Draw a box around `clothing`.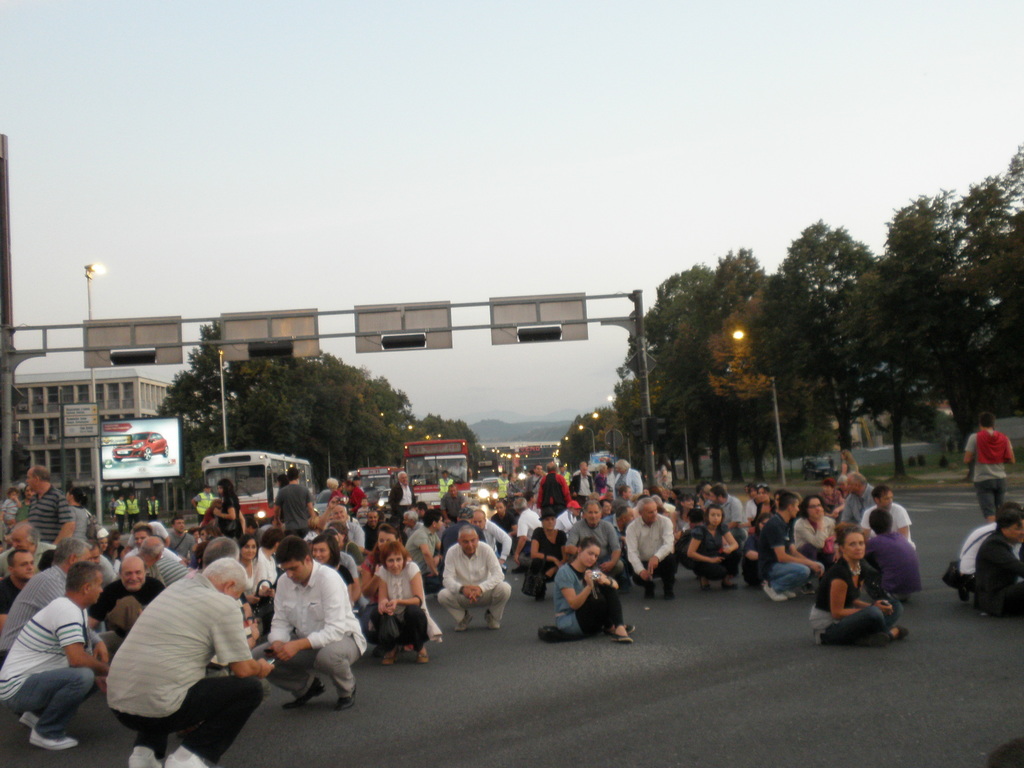
Rect(146, 497, 161, 522).
